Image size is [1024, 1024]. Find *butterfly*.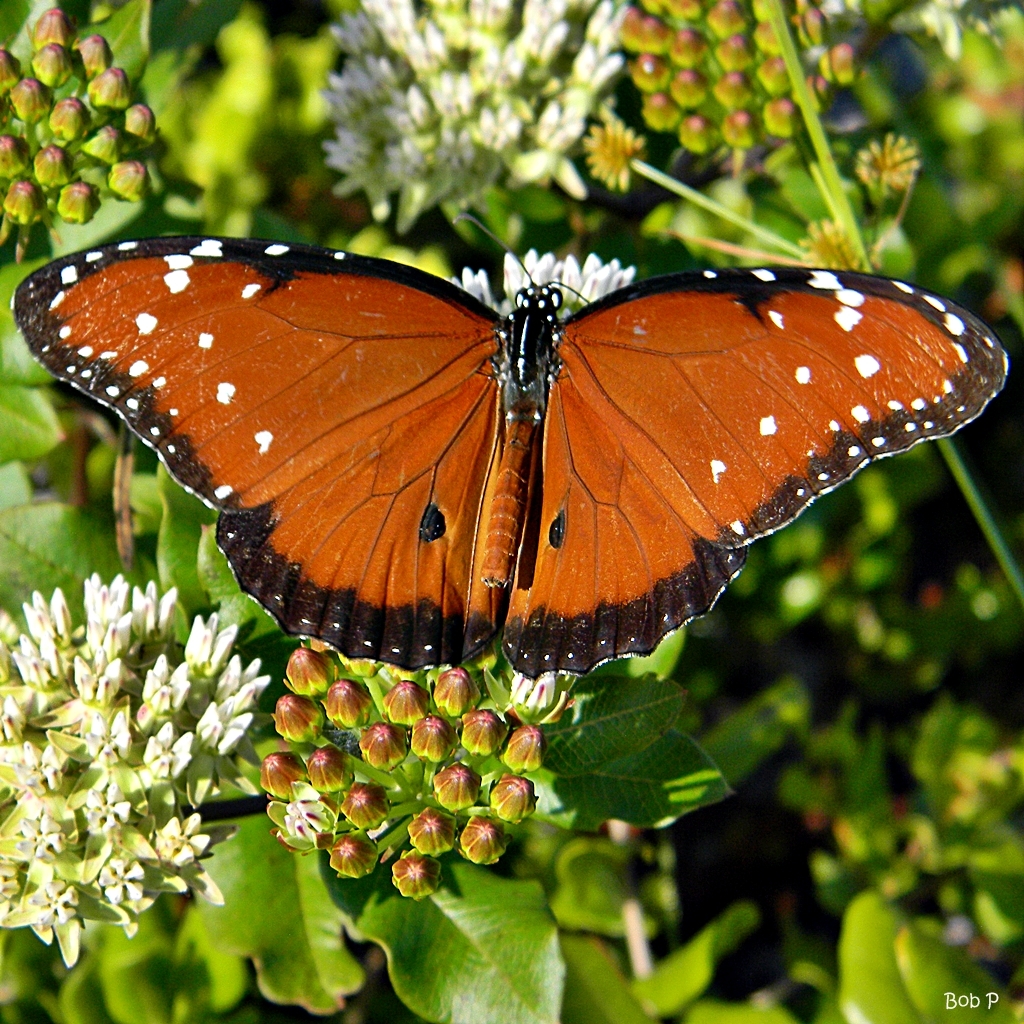
(73,204,953,688).
